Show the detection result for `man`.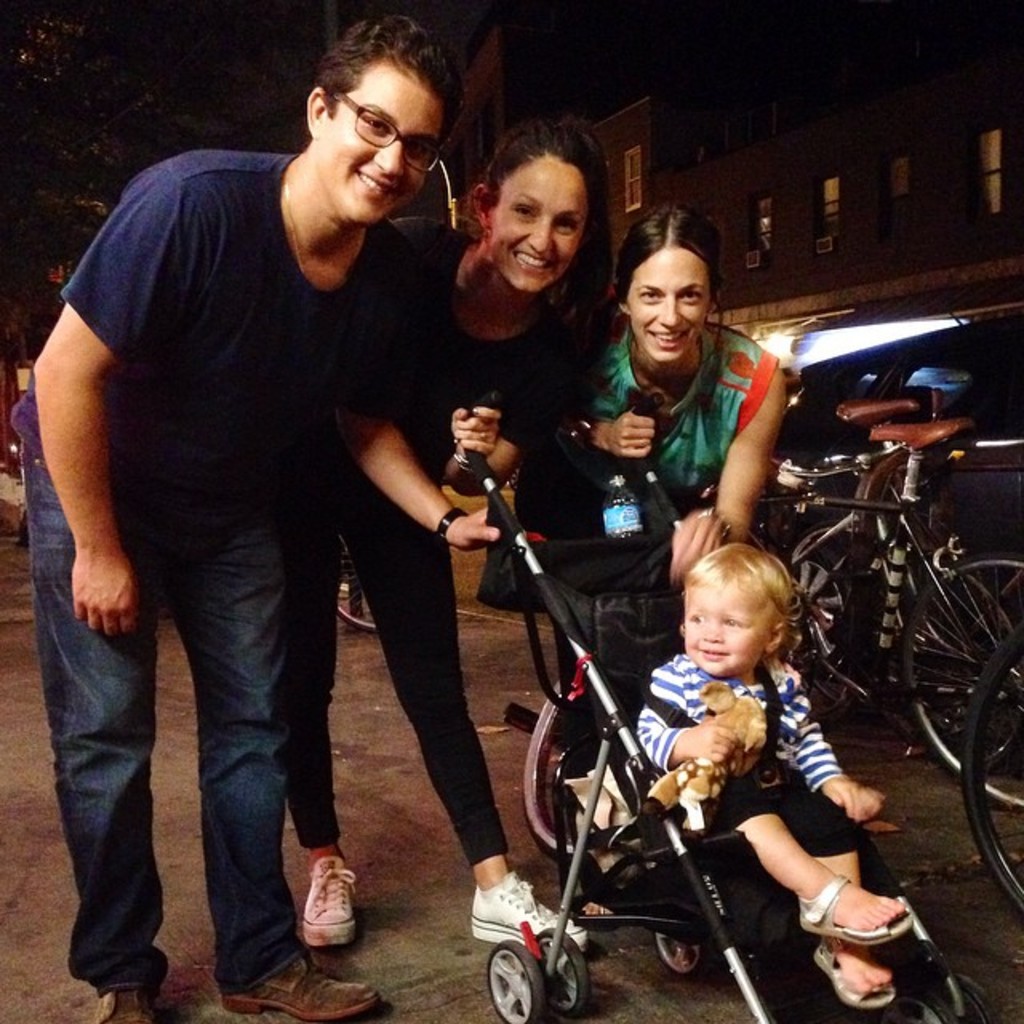
{"left": 3, "top": 45, "right": 510, "bottom": 992}.
